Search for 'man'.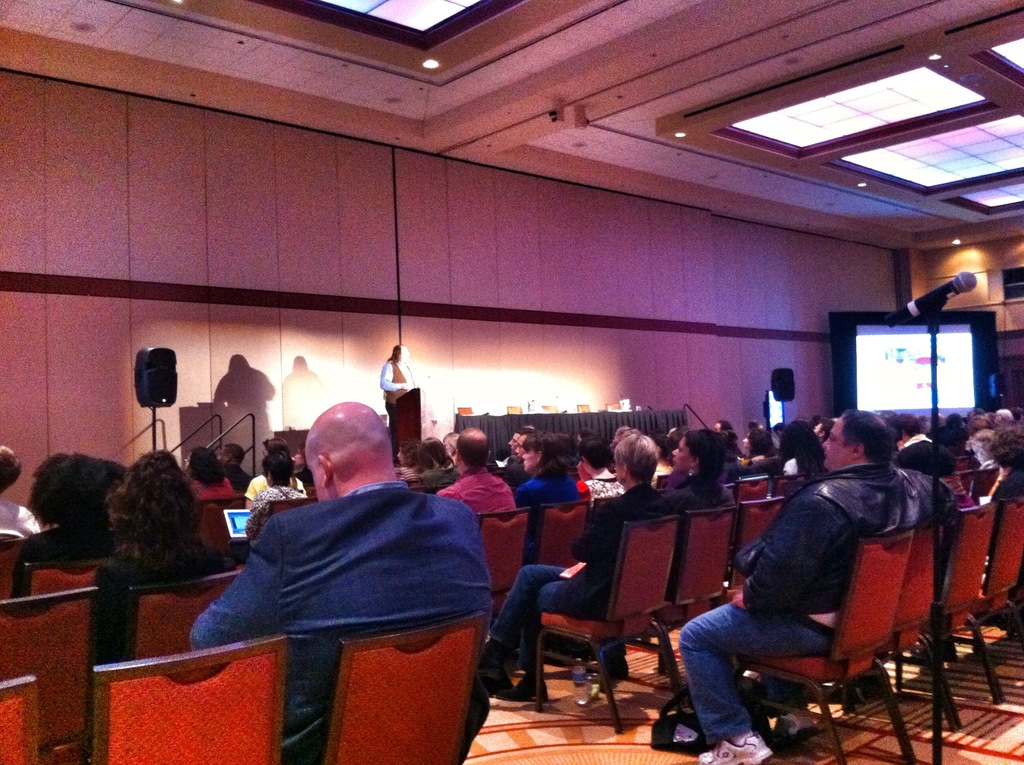
Found at [575,427,594,464].
